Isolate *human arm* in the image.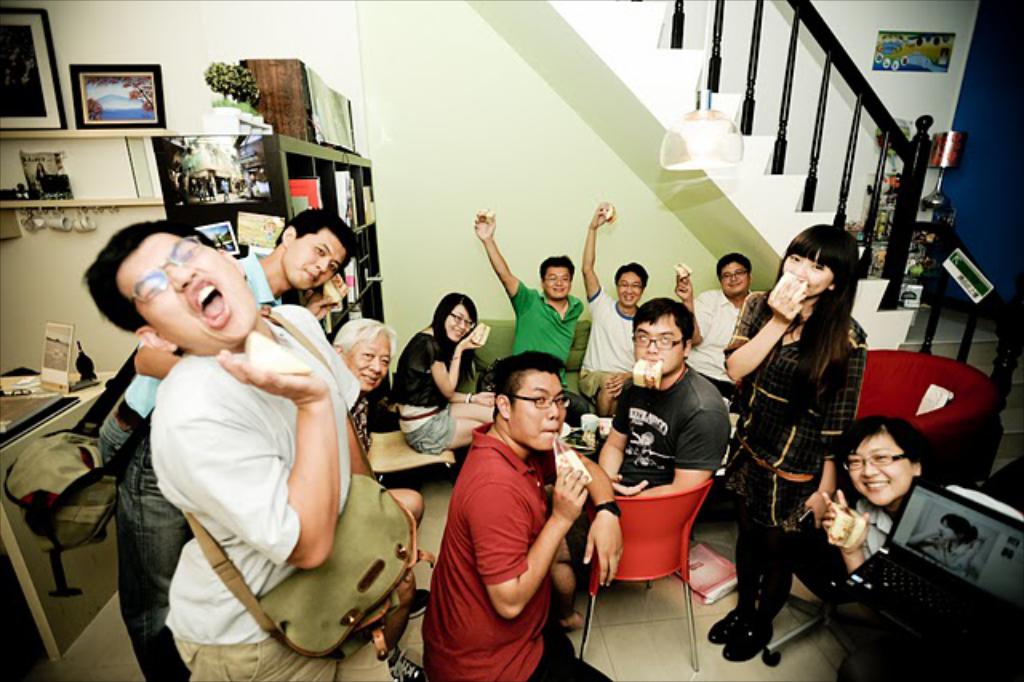
Isolated region: [456, 456, 594, 620].
